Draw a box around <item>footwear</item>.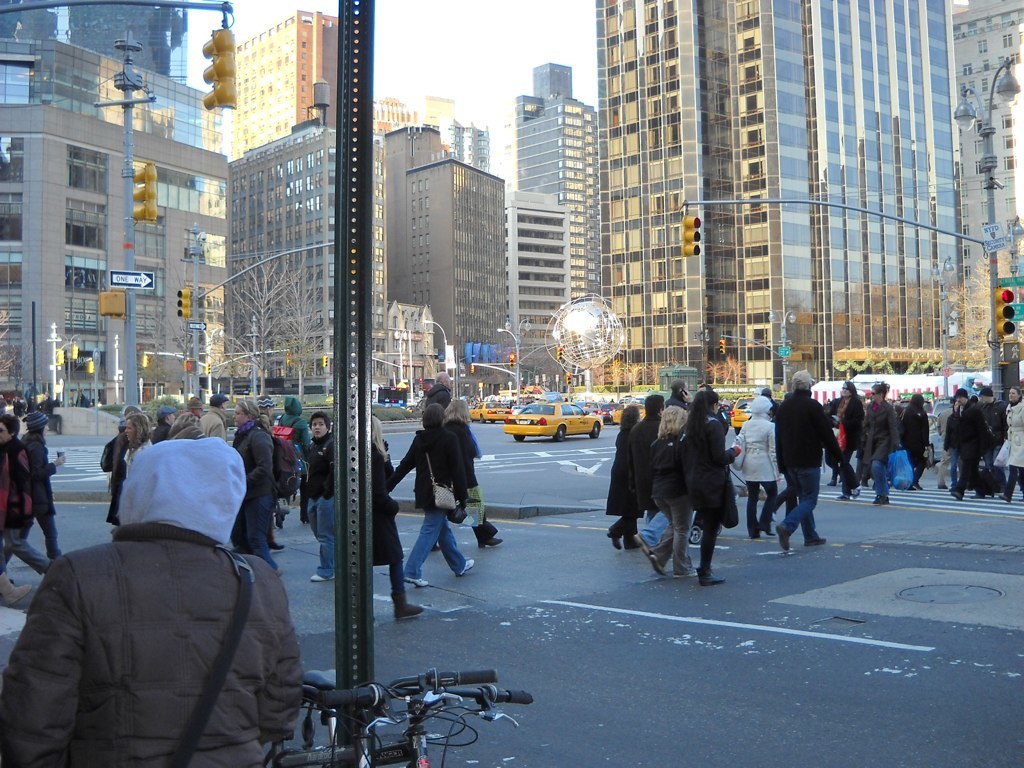
[269, 539, 286, 552].
